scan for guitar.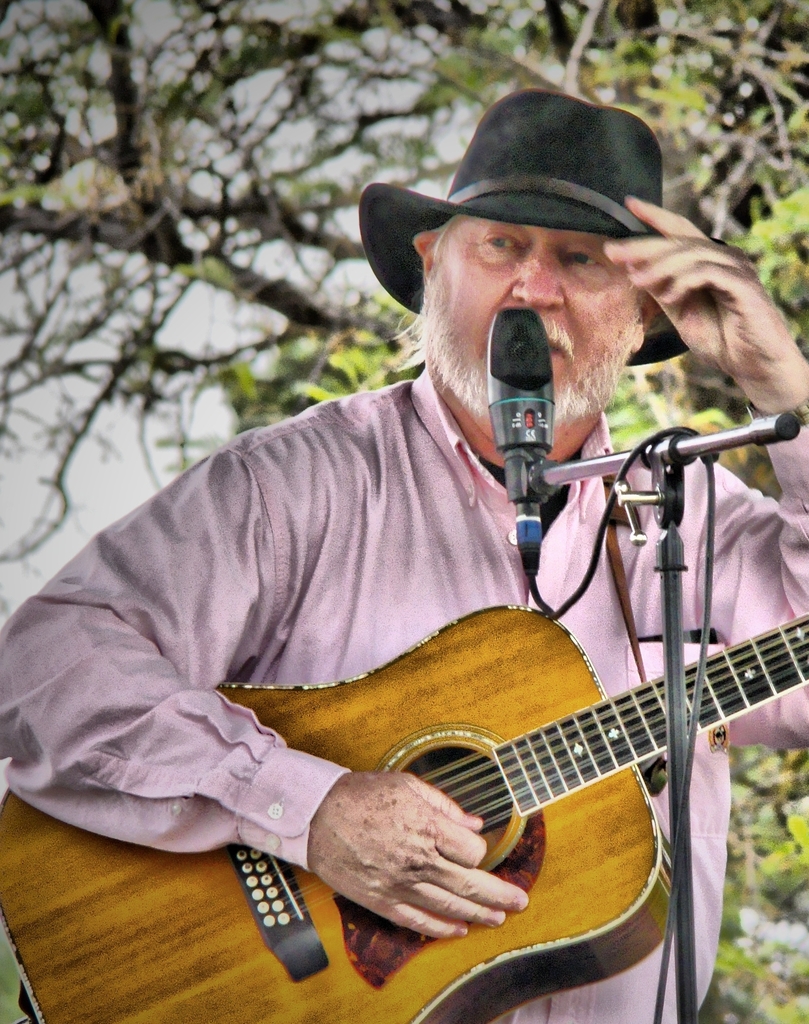
Scan result: left=0, top=598, right=808, bottom=1023.
